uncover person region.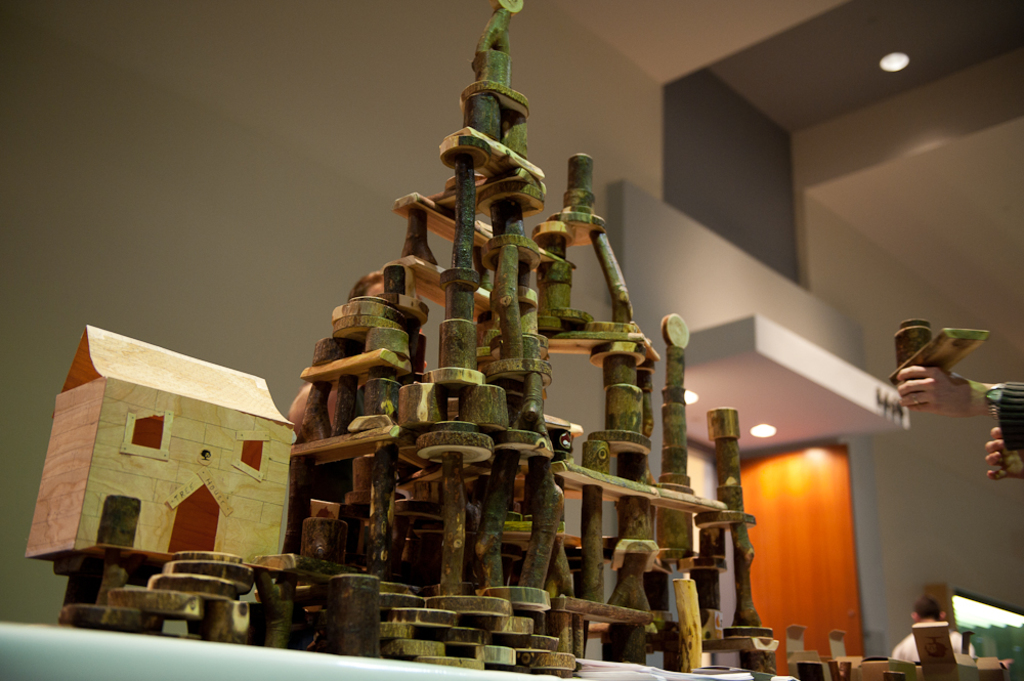
Uncovered: pyautogui.locateOnScreen(894, 366, 1023, 481).
